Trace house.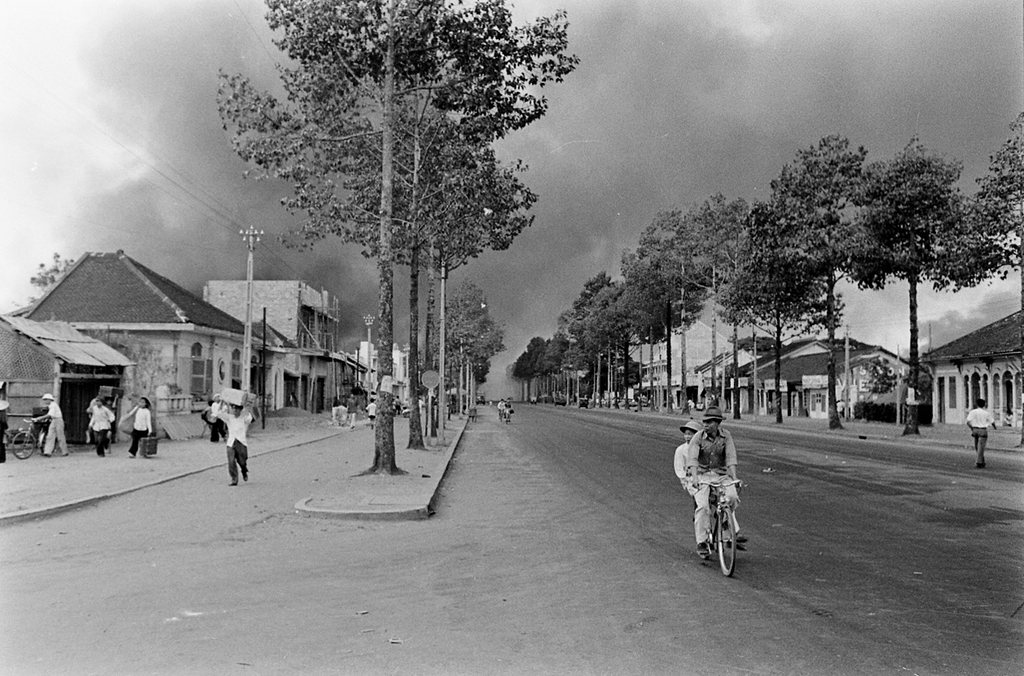
Traced to <bbox>701, 330, 920, 415</bbox>.
